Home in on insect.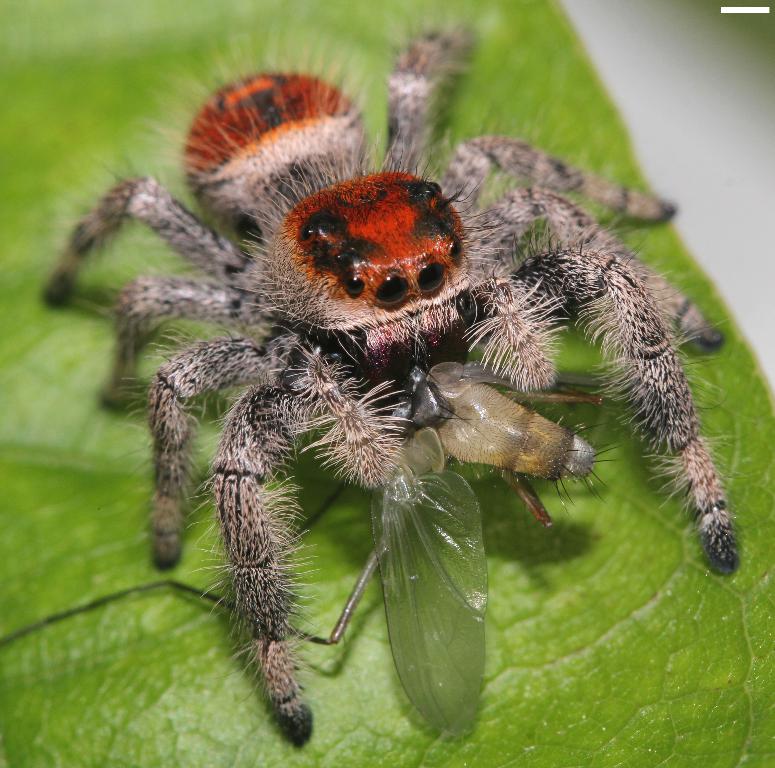
Homed in at <region>45, 20, 749, 748</region>.
